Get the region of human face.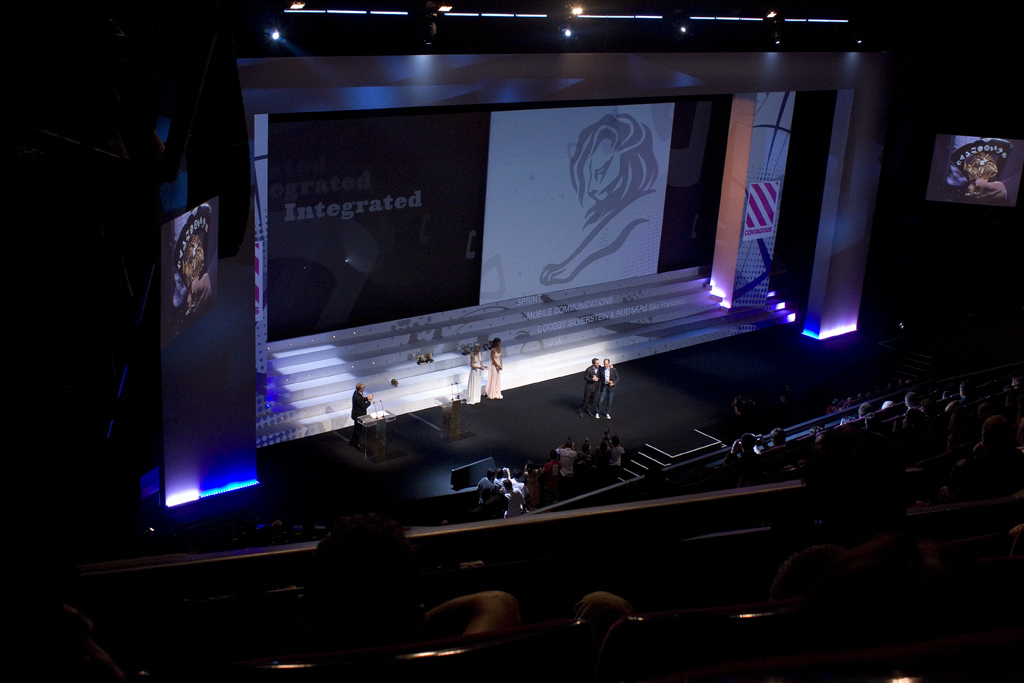
l=603, t=360, r=610, b=367.
